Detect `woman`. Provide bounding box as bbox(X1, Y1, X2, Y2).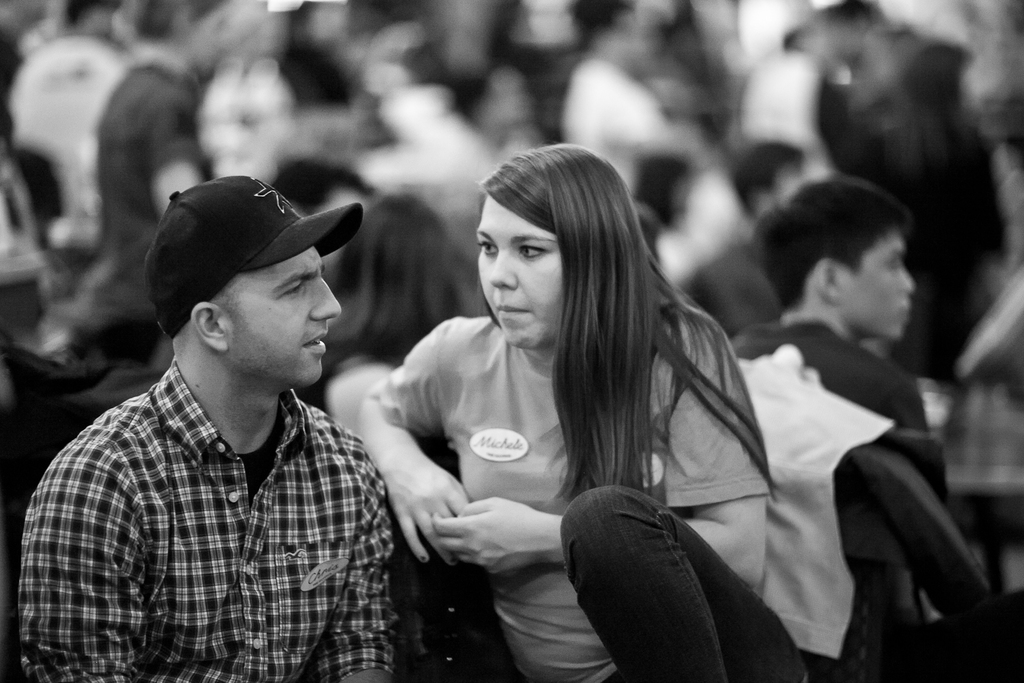
bbox(371, 132, 848, 673).
